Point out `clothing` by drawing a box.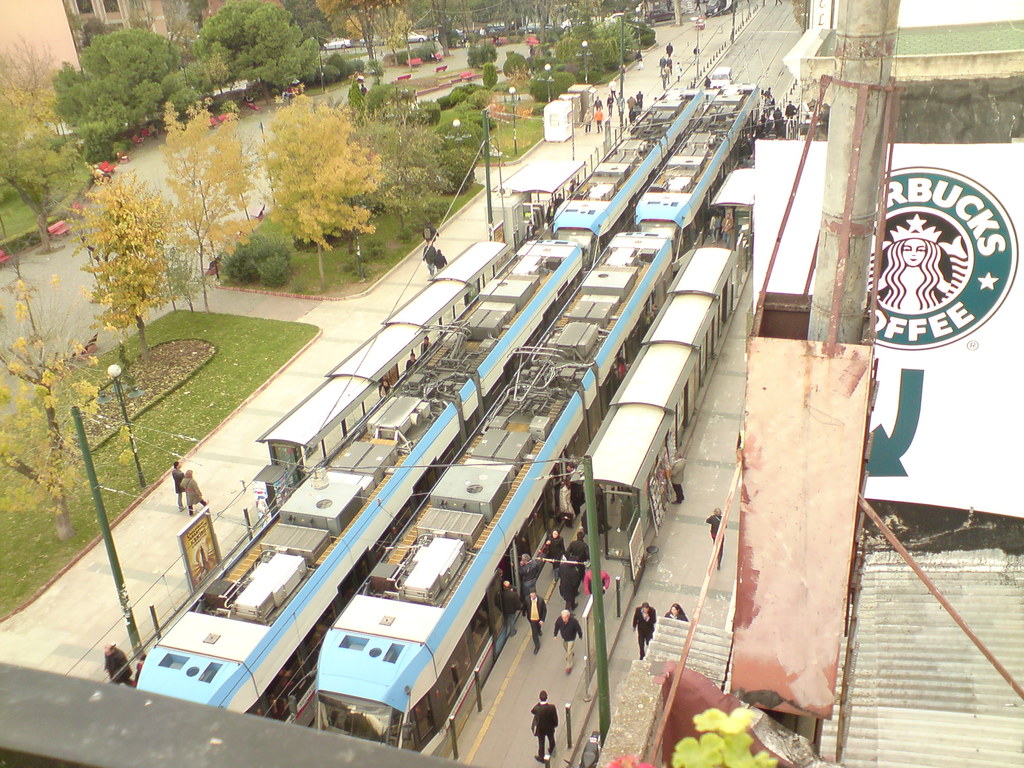
Rect(629, 604, 657, 657).
